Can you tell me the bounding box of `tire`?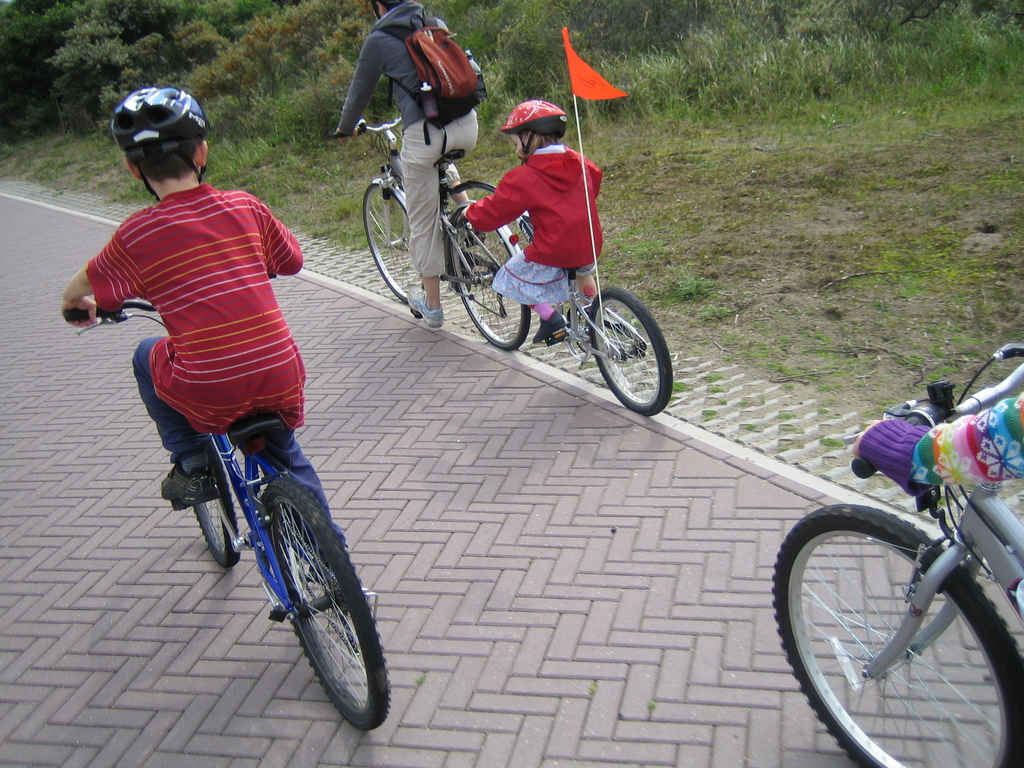
<bbox>450, 211, 531, 352</bbox>.
